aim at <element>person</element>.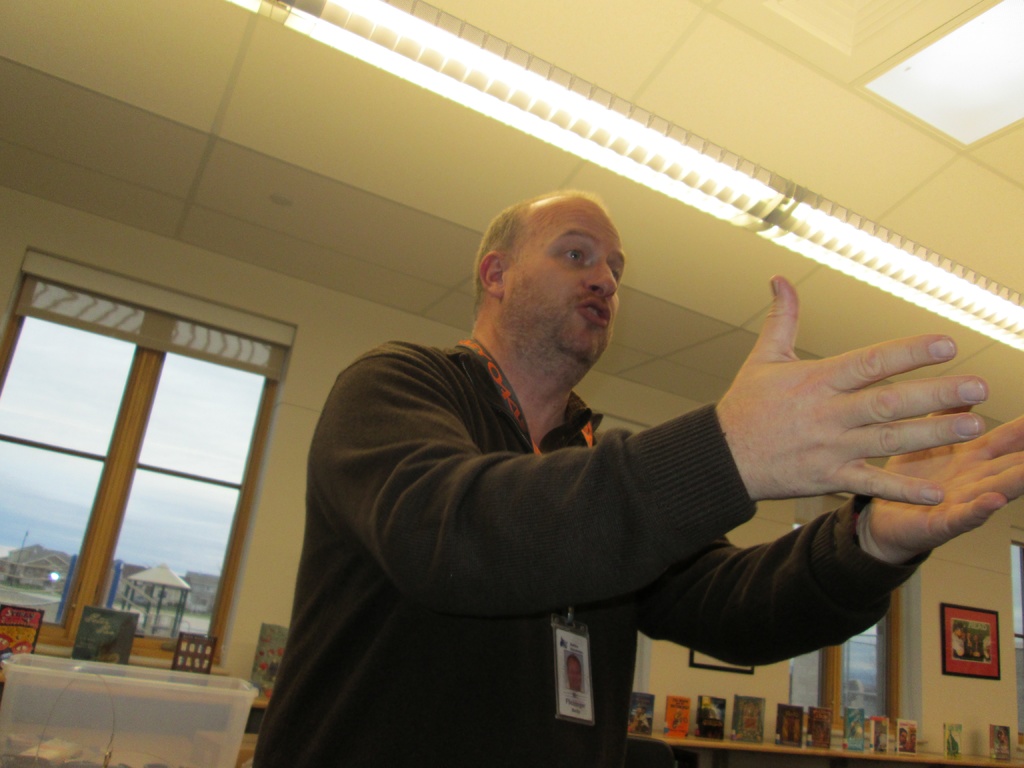
Aimed at (x1=249, y1=181, x2=945, y2=748).
